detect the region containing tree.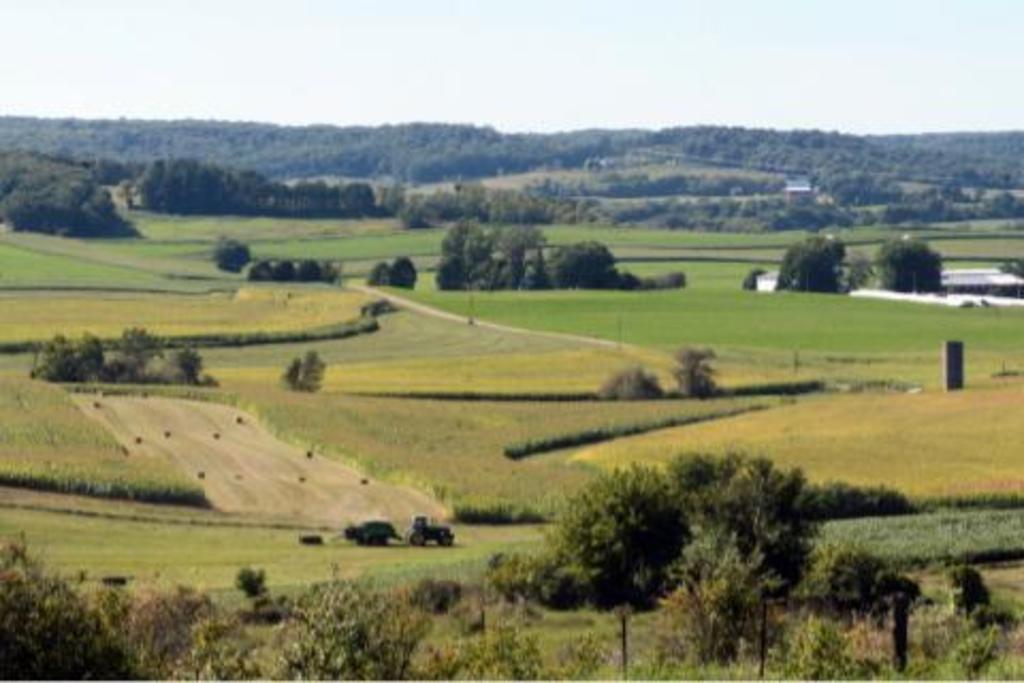
[770,237,855,295].
